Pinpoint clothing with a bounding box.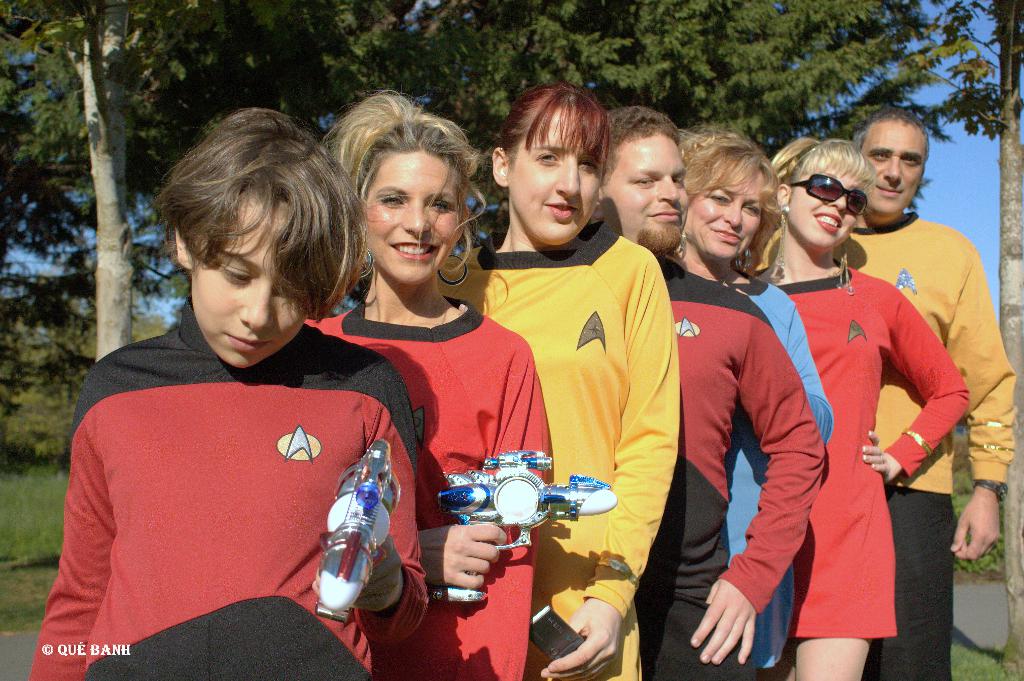
box=[713, 258, 836, 680].
